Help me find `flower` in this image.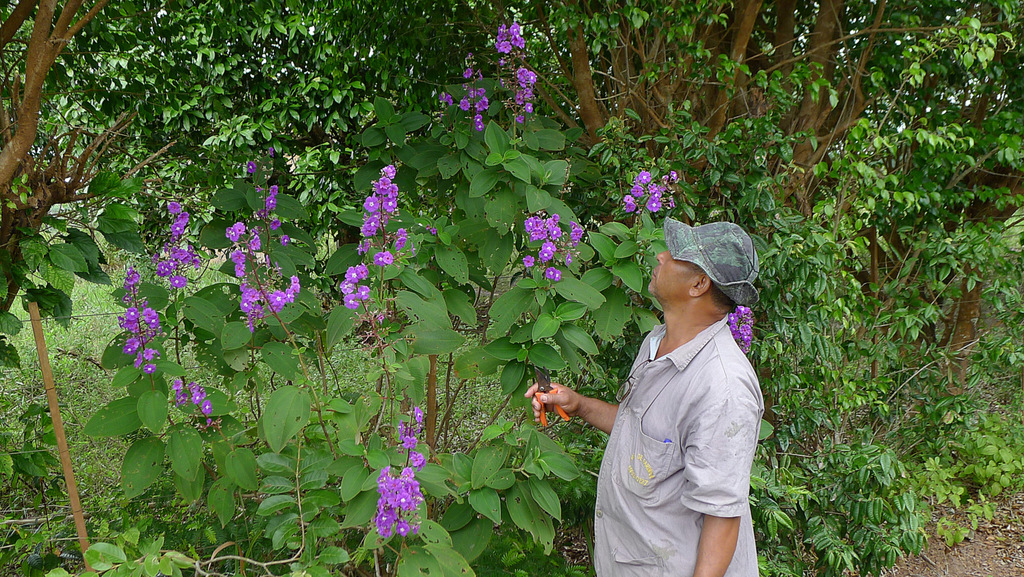
Found it: x1=396, y1=231, x2=411, y2=248.
